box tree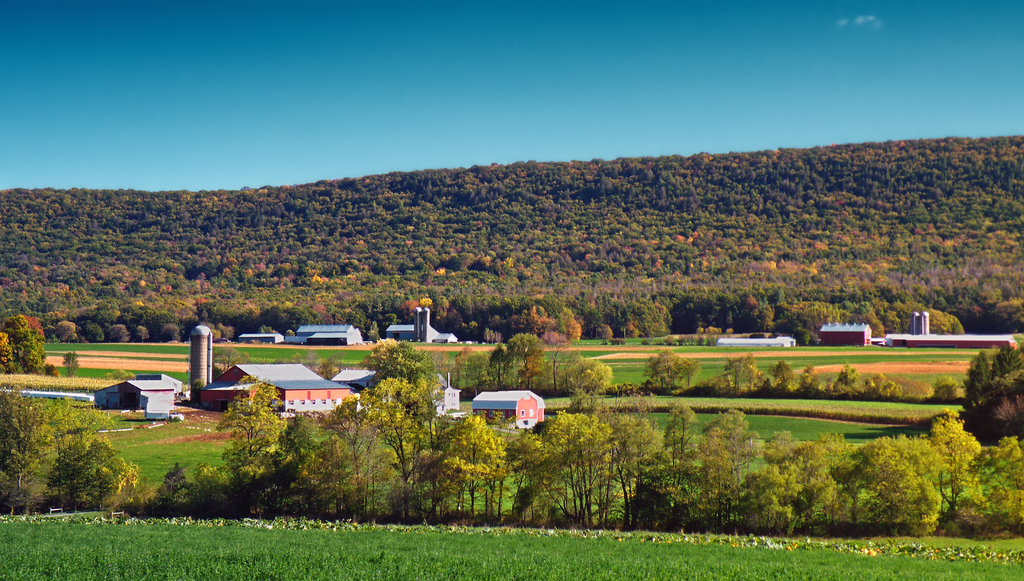
left=645, top=347, right=691, bottom=395
